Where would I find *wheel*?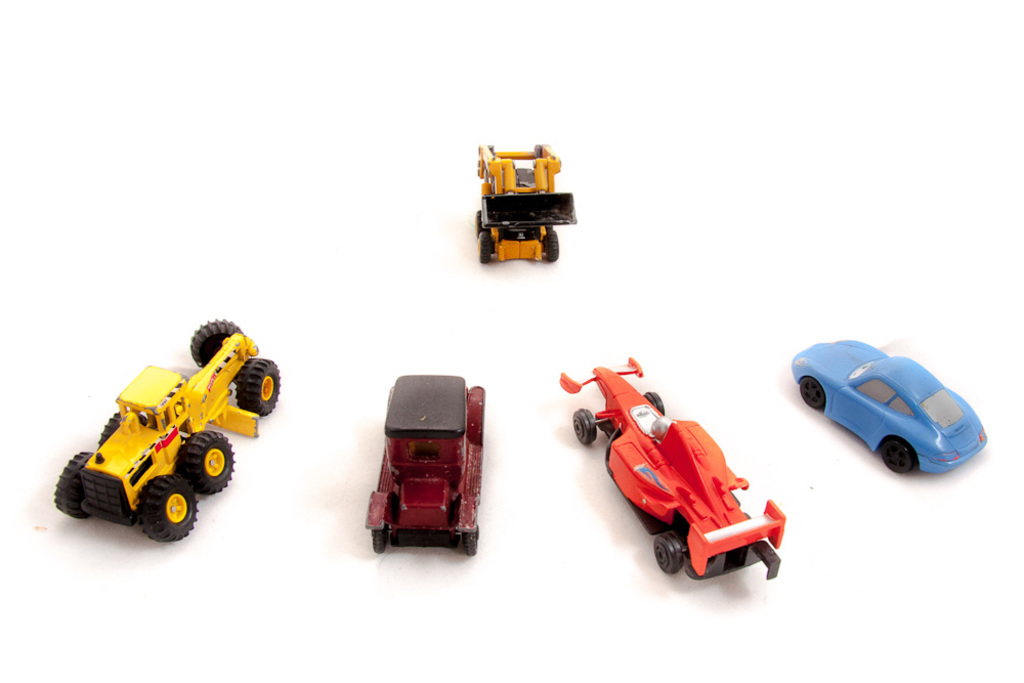
At 95 407 120 443.
